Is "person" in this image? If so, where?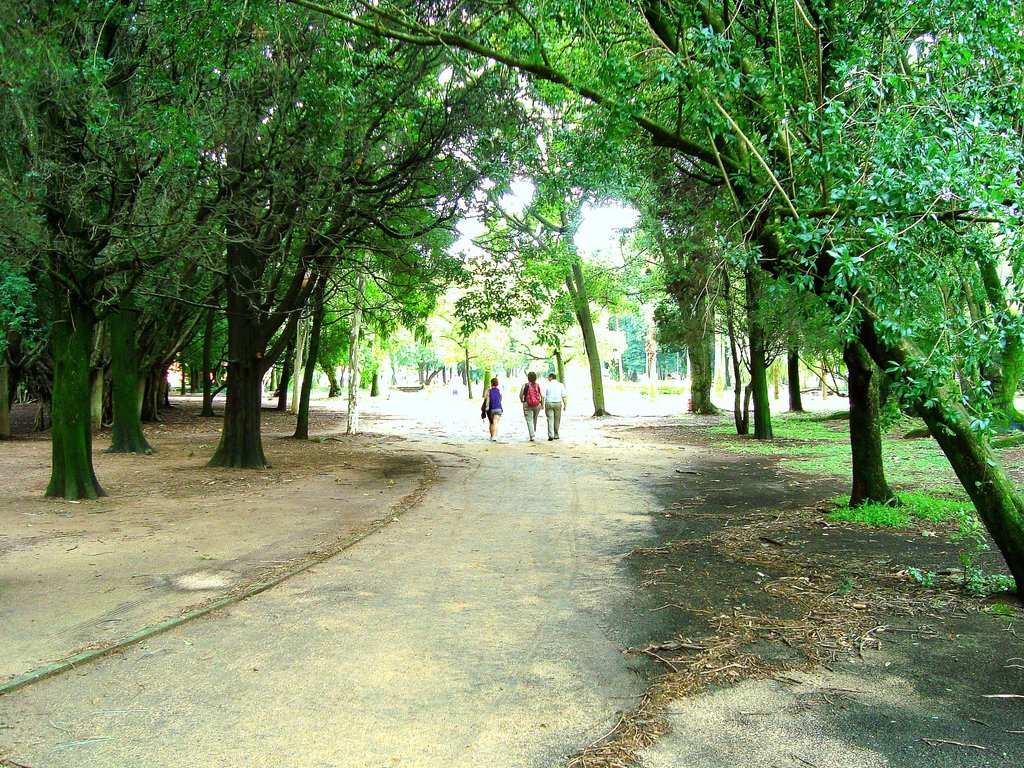
Yes, at x1=540, y1=374, x2=565, y2=439.
